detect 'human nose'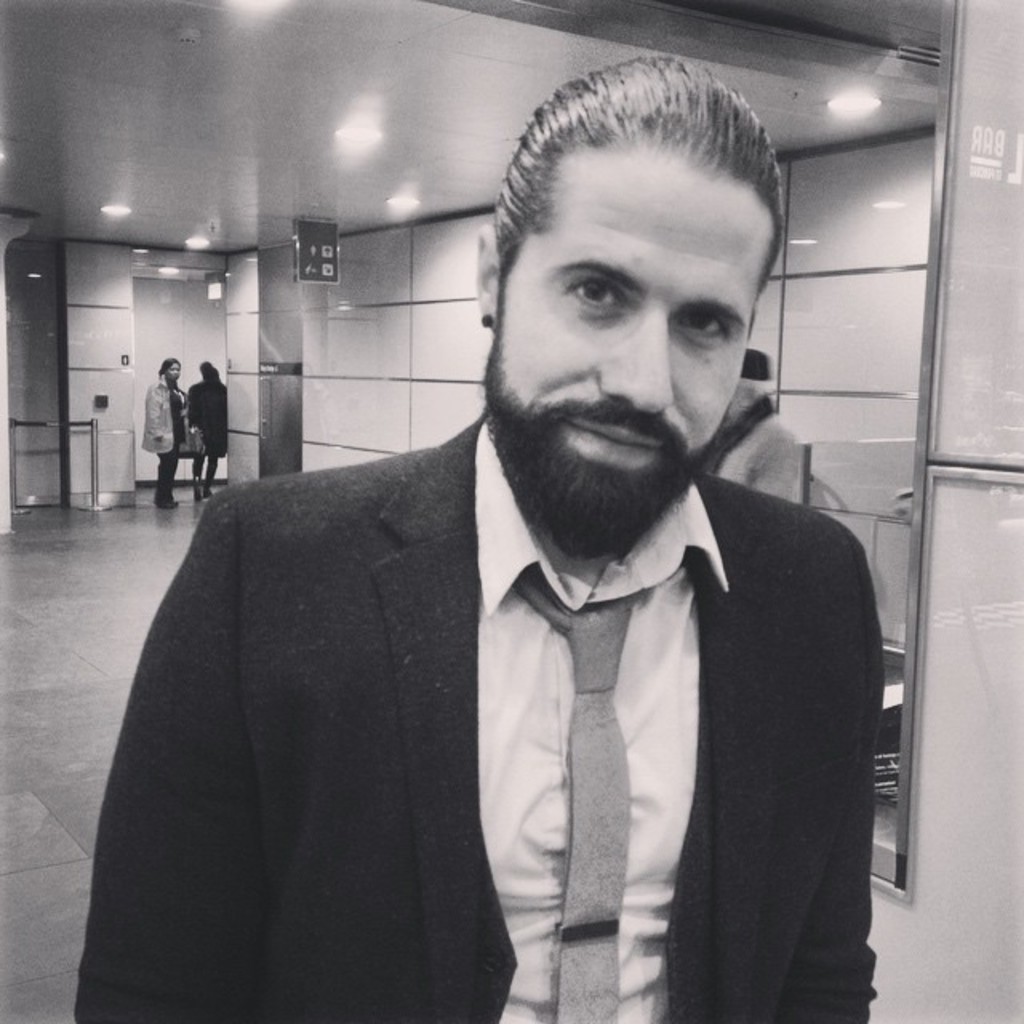
bbox(590, 318, 667, 408)
